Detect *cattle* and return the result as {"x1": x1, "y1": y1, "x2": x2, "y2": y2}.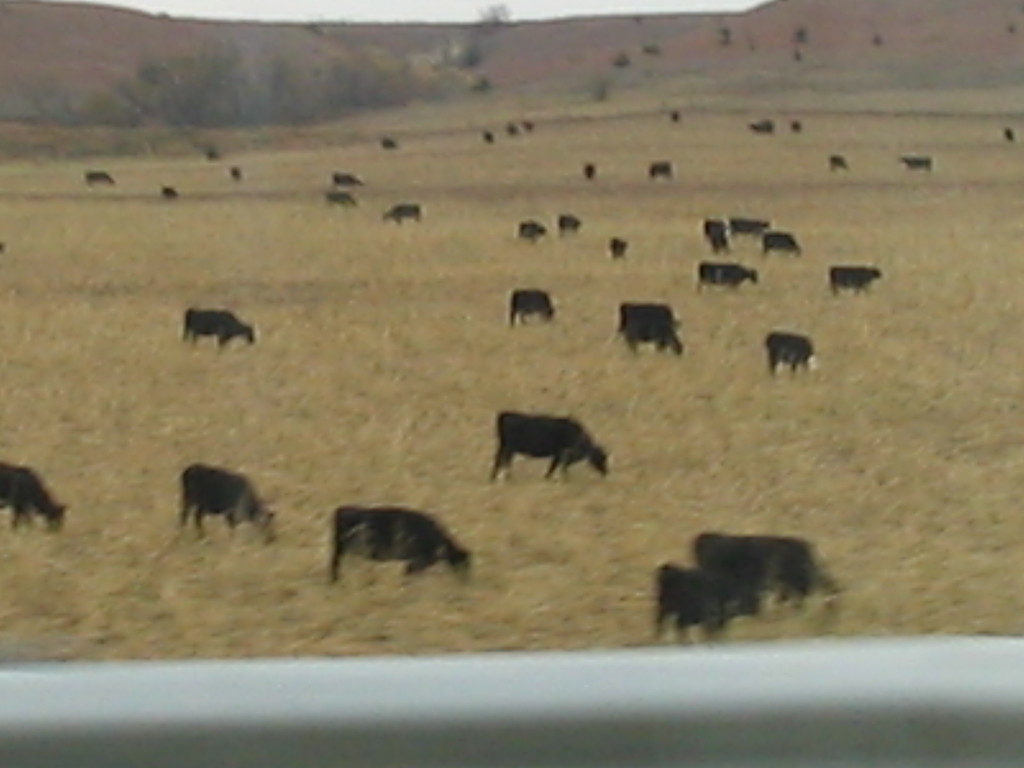
{"x1": 1001, "y1": 129, "x2": 1014, "y2": 140}.
